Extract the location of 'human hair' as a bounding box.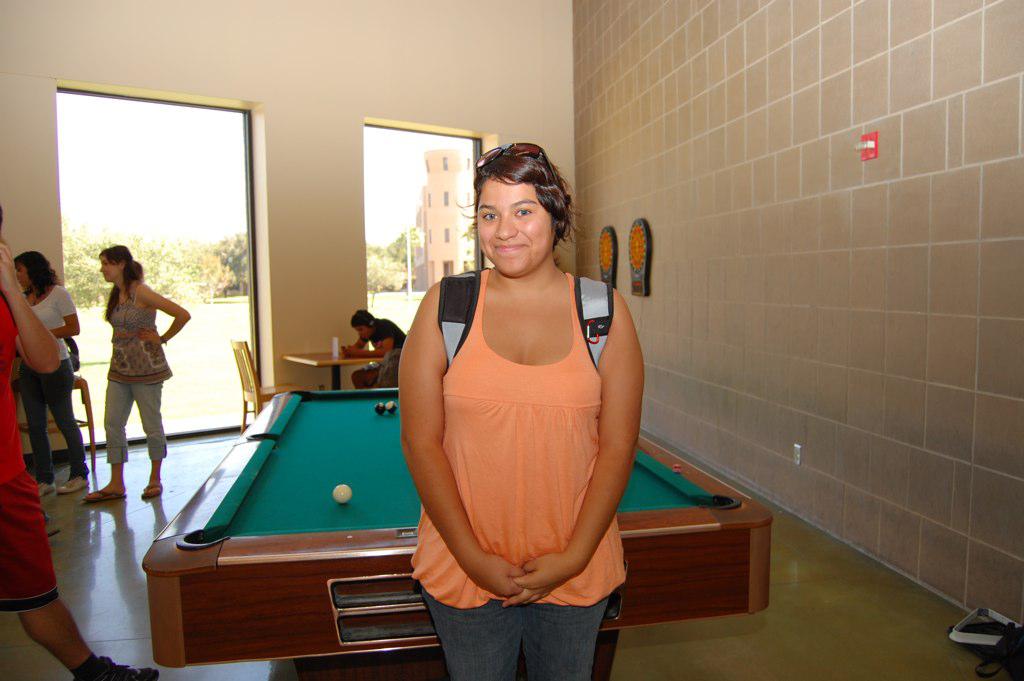
locate(11, 251, 62, 296).
